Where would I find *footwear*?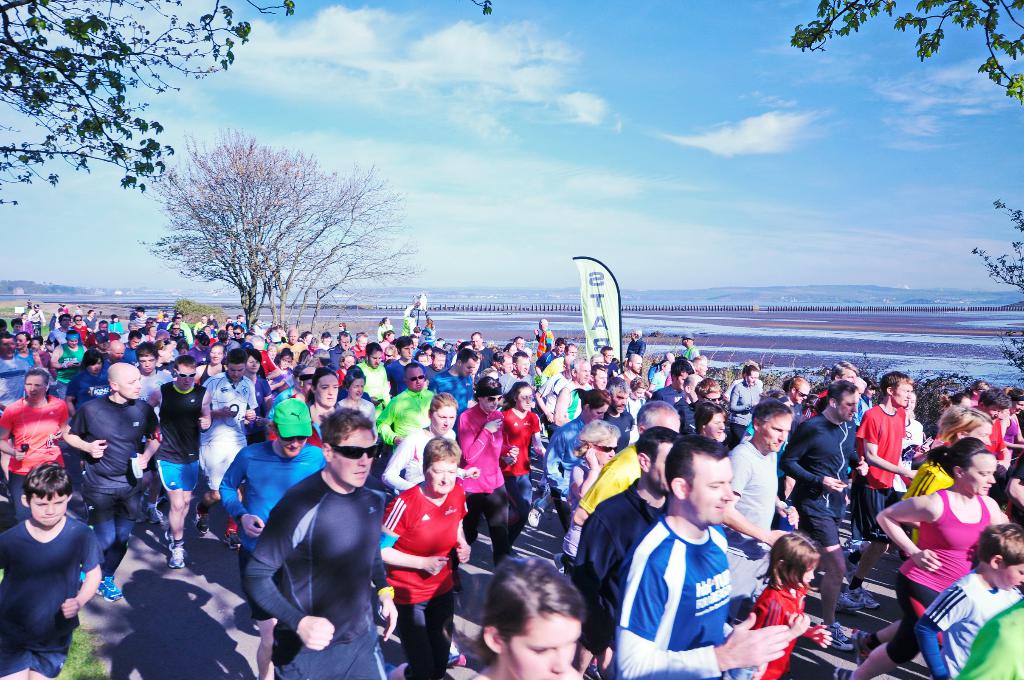
At left=383, top=661, right=399, bottom=679.
